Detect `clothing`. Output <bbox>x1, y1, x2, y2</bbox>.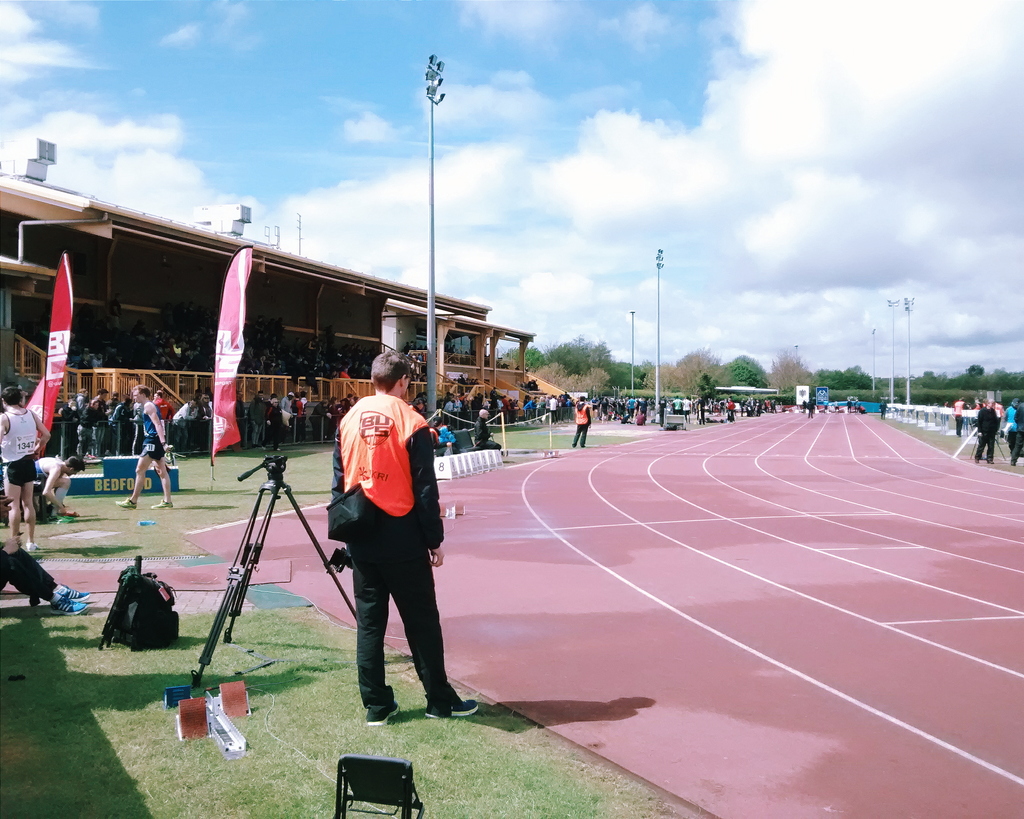
<bbox>976, 410, 998, 460</bbox>.
